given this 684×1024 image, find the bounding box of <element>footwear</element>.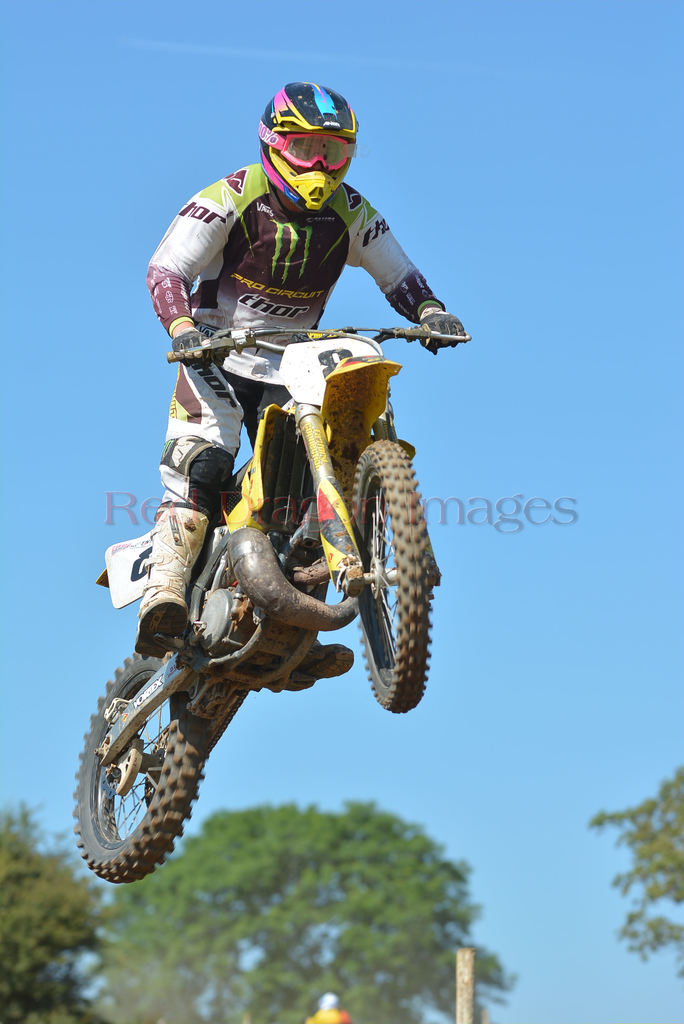
BBox(131, 497, 193, 631).
